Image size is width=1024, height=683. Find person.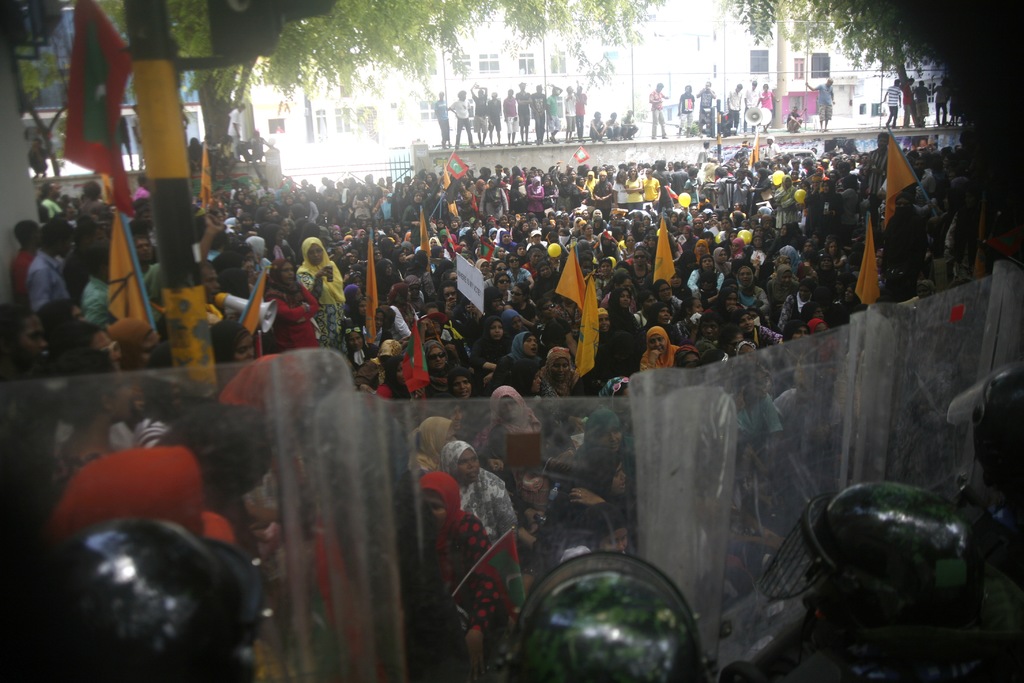
BBox(806, 83, 833, 133).
